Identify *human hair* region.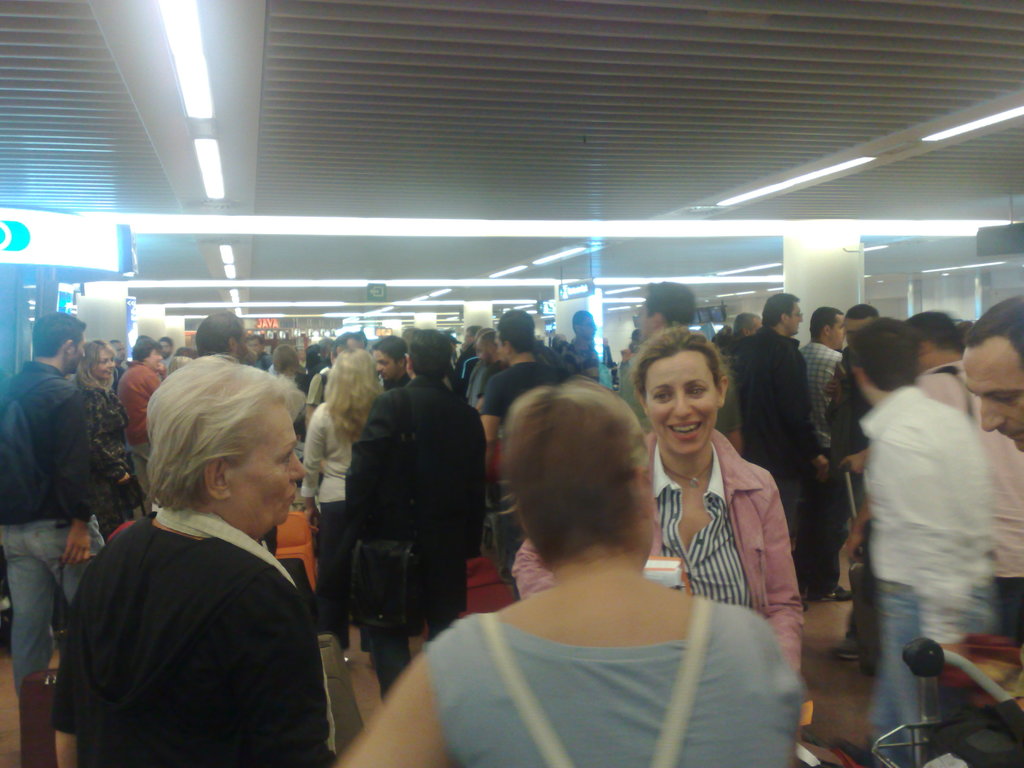
Region: (406, 327, 454, 384).
